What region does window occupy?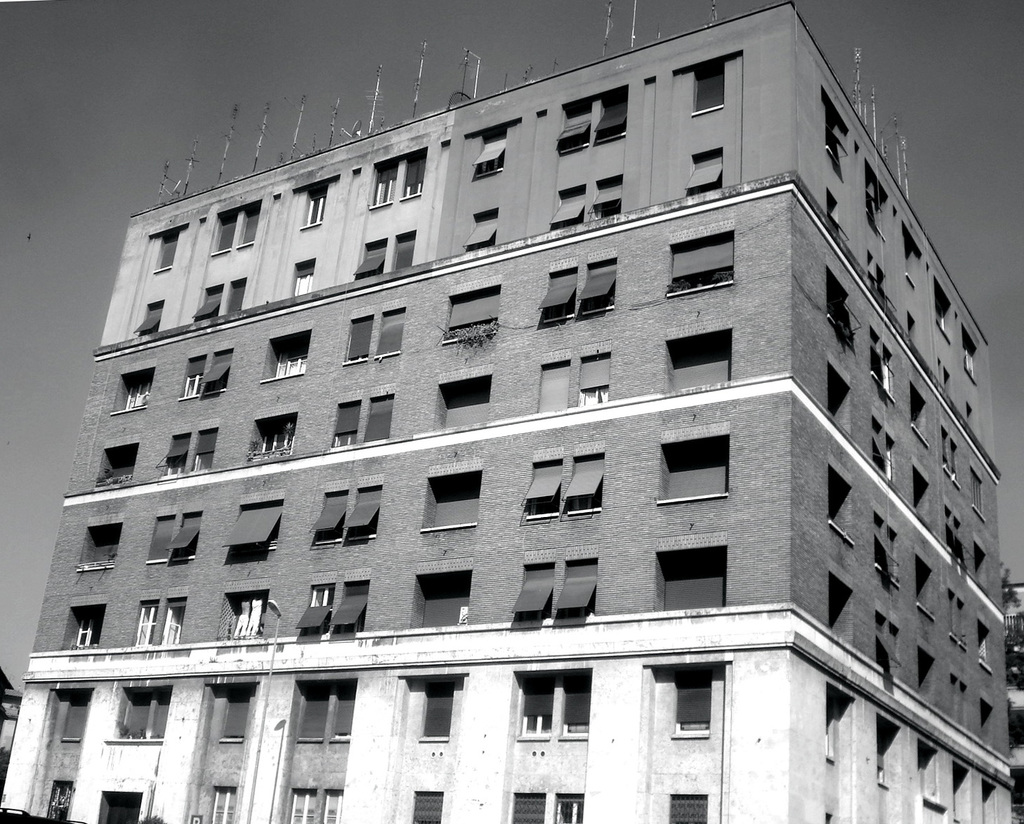
293:263:317:297.
